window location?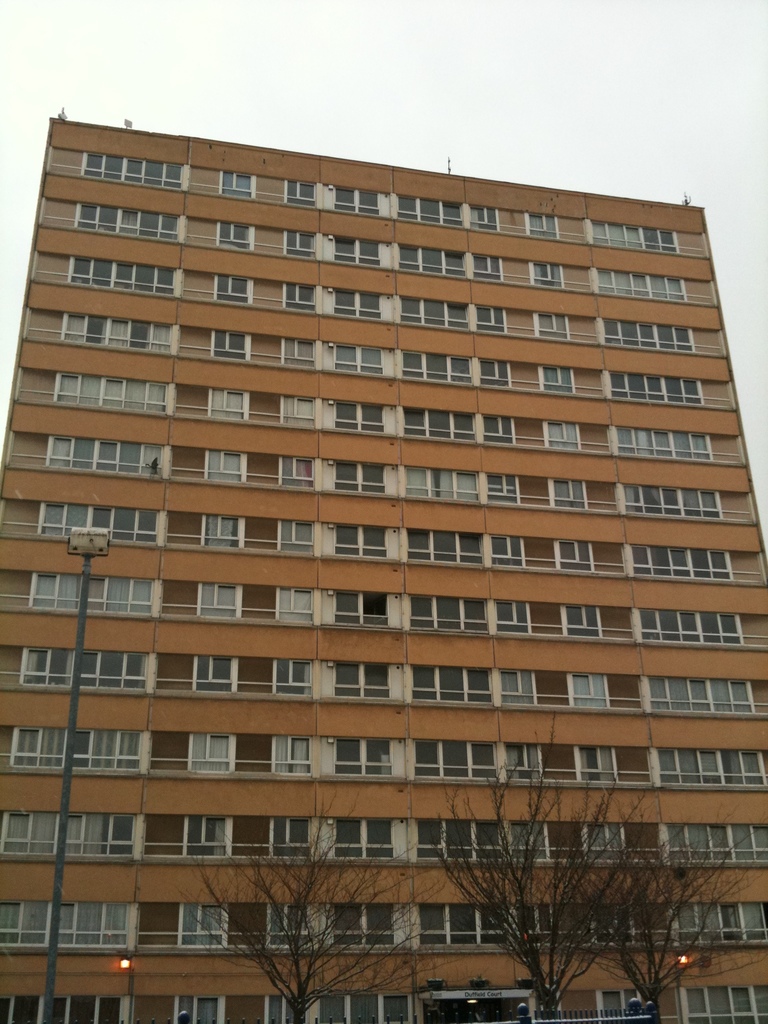
bbox=(114, 817, 186, 864)
